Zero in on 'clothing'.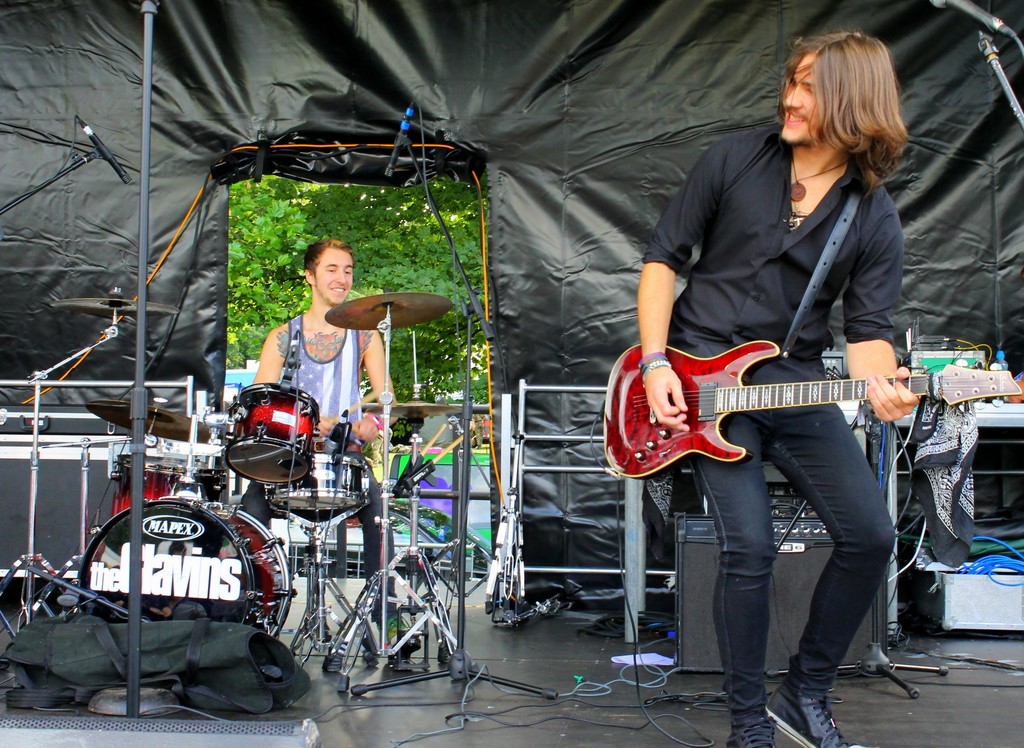
Zeroed in: 642/118/909/728.
